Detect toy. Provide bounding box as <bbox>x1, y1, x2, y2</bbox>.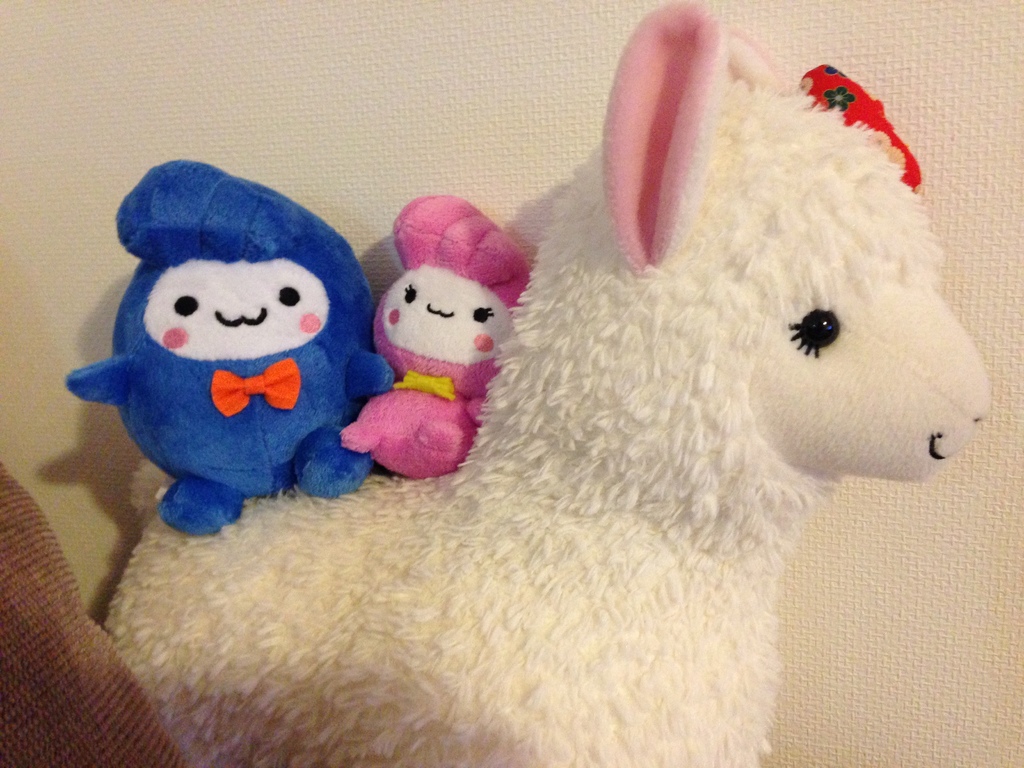
<bbox>70, 177, 392, 541</bbox>.
